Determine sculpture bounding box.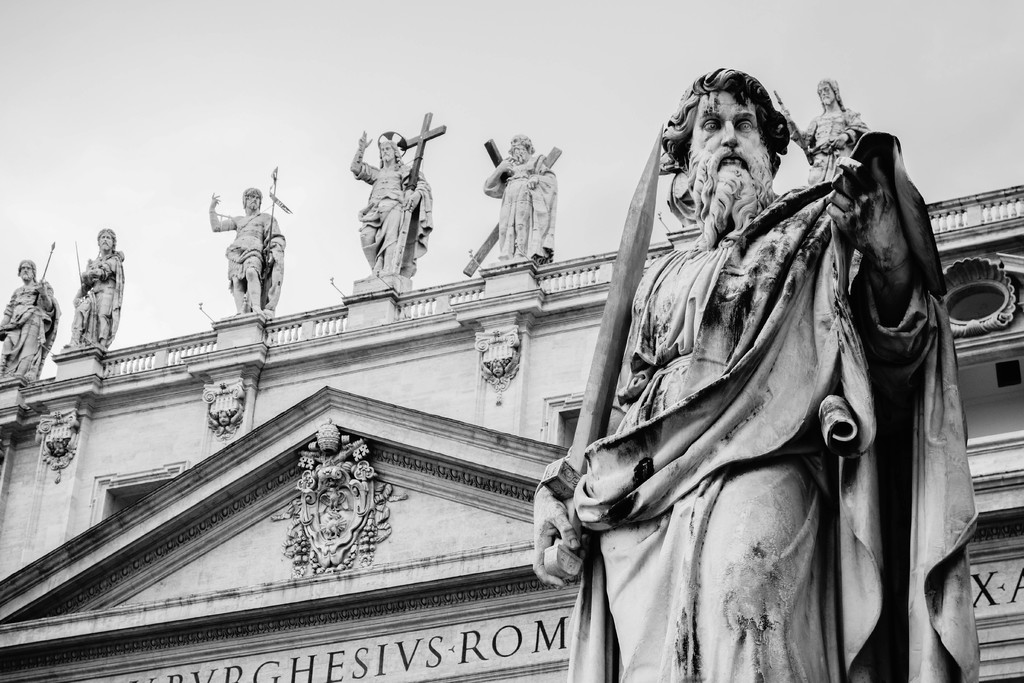
Determined: bbox=[518, 81, 1004, 666].
